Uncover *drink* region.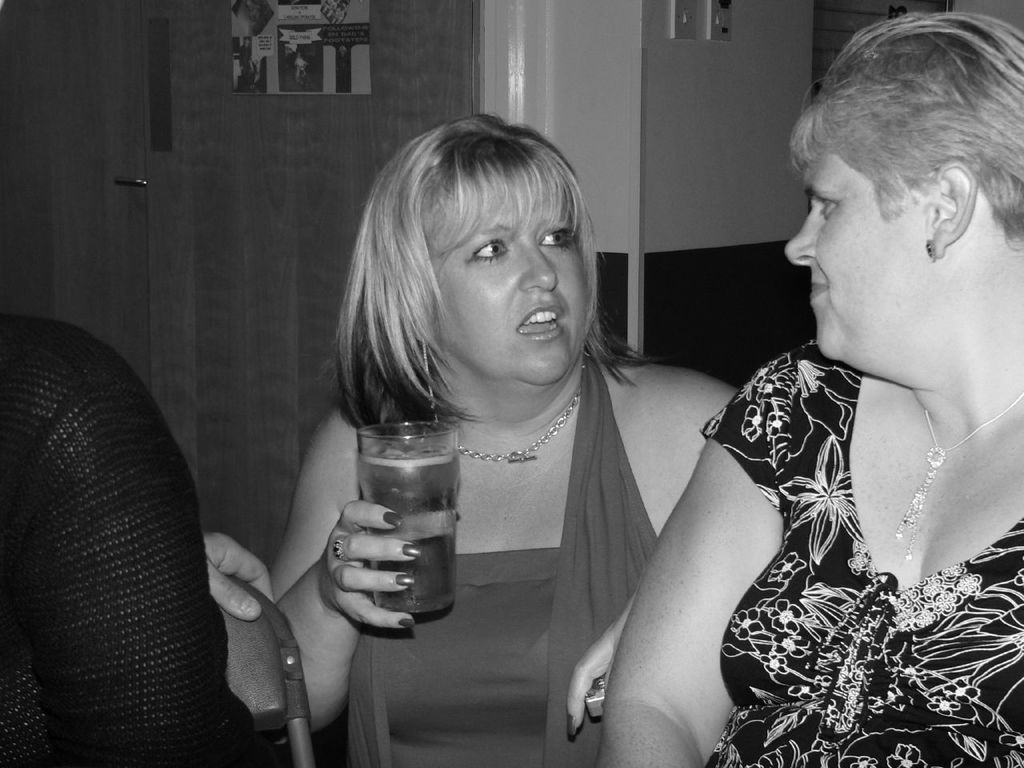
Uncovered: 346,418,466,620.
